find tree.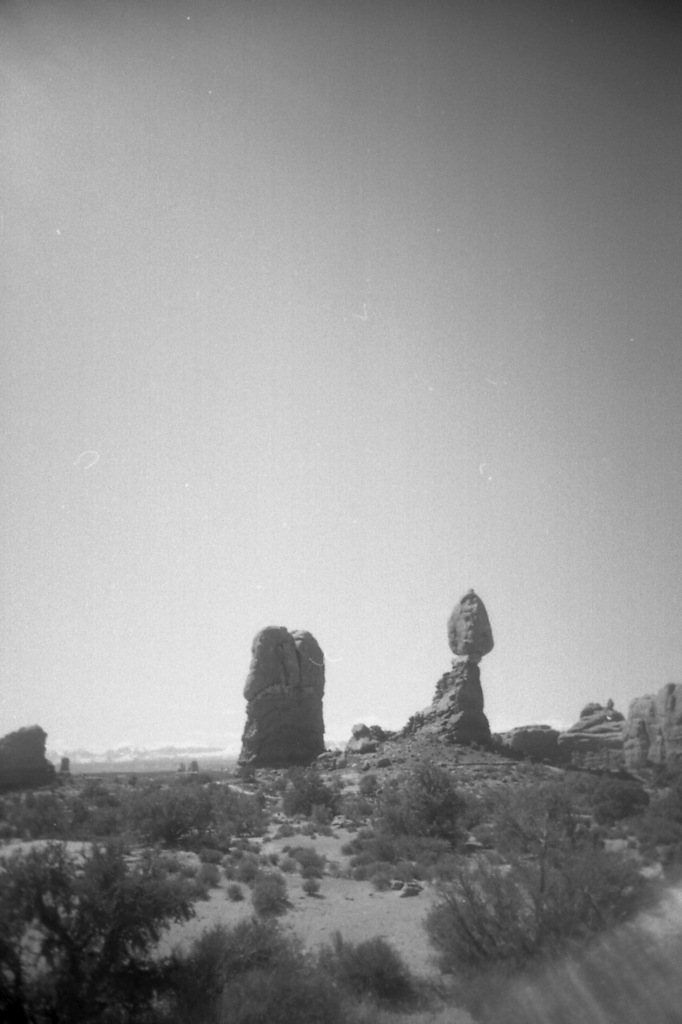
361, 753, 488, 861.
